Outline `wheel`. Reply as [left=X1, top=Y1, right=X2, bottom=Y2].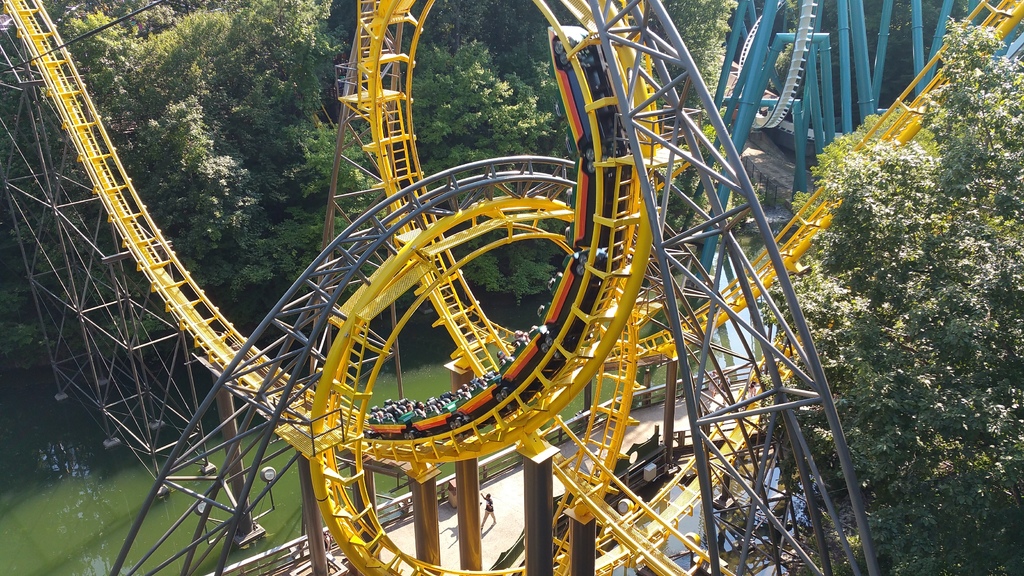
[left=496, top=392, right=502, bottom=401].
